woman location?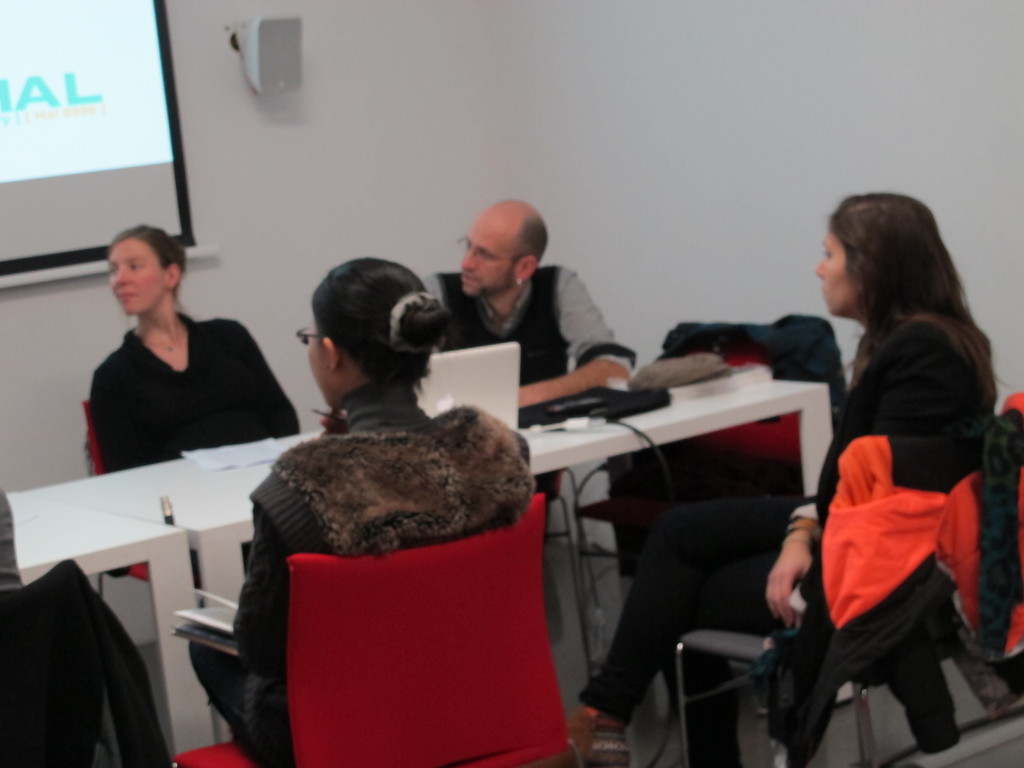
bbox(86, 223, 298, 586)
